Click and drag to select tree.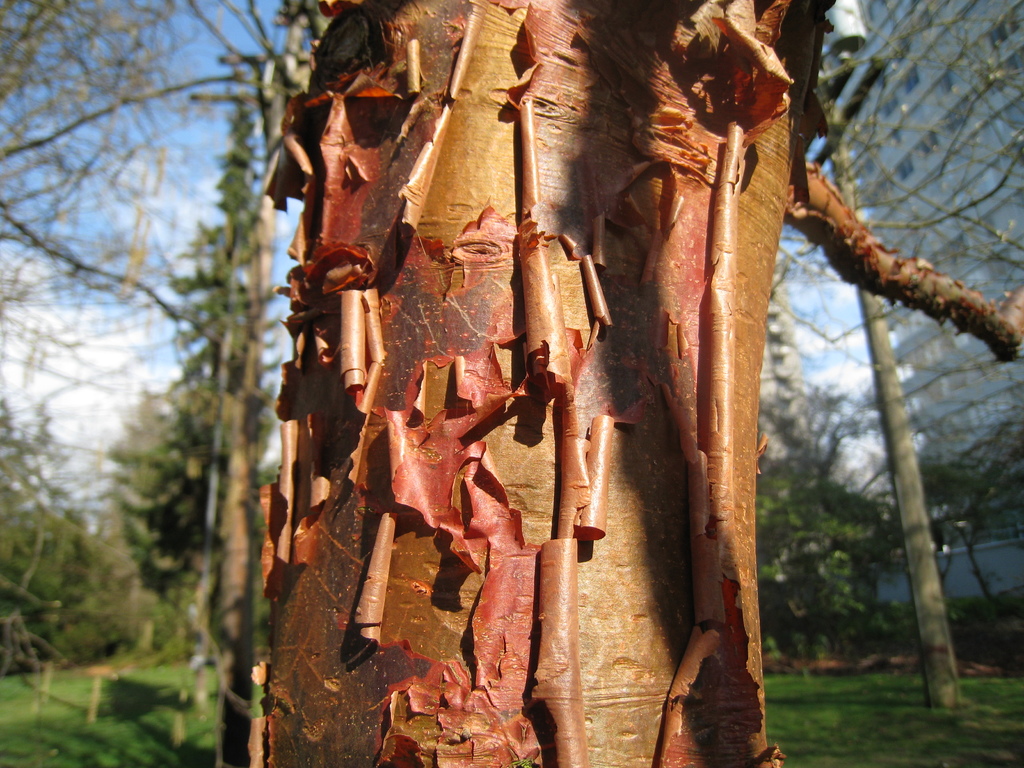
Selection: 755,351,916,665.
